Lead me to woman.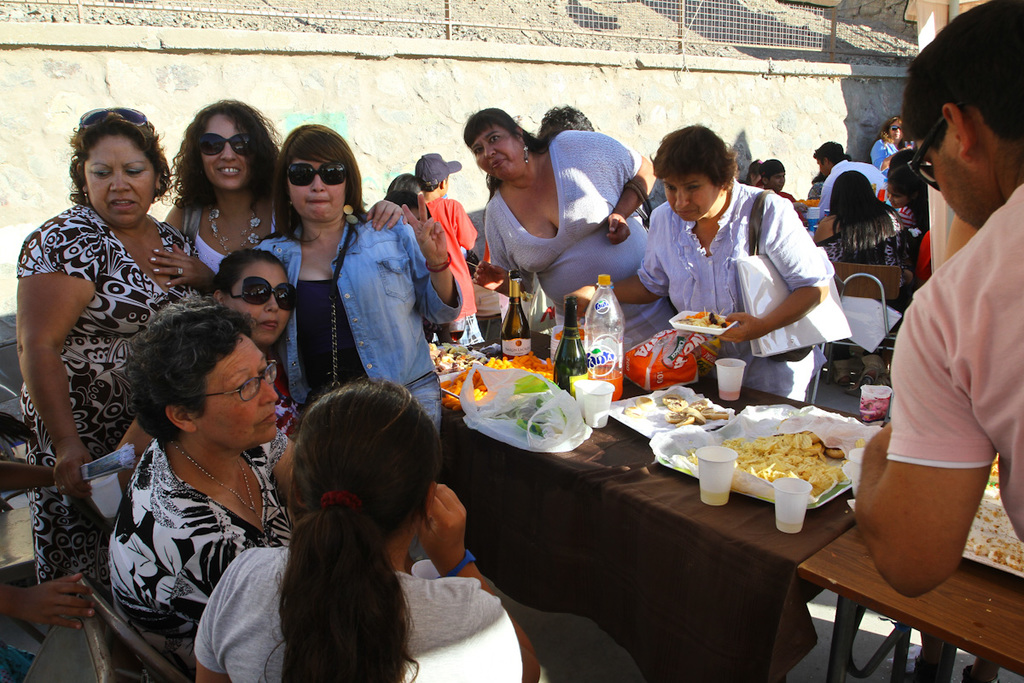
Lead to locate(192, 376, 550, 682).
